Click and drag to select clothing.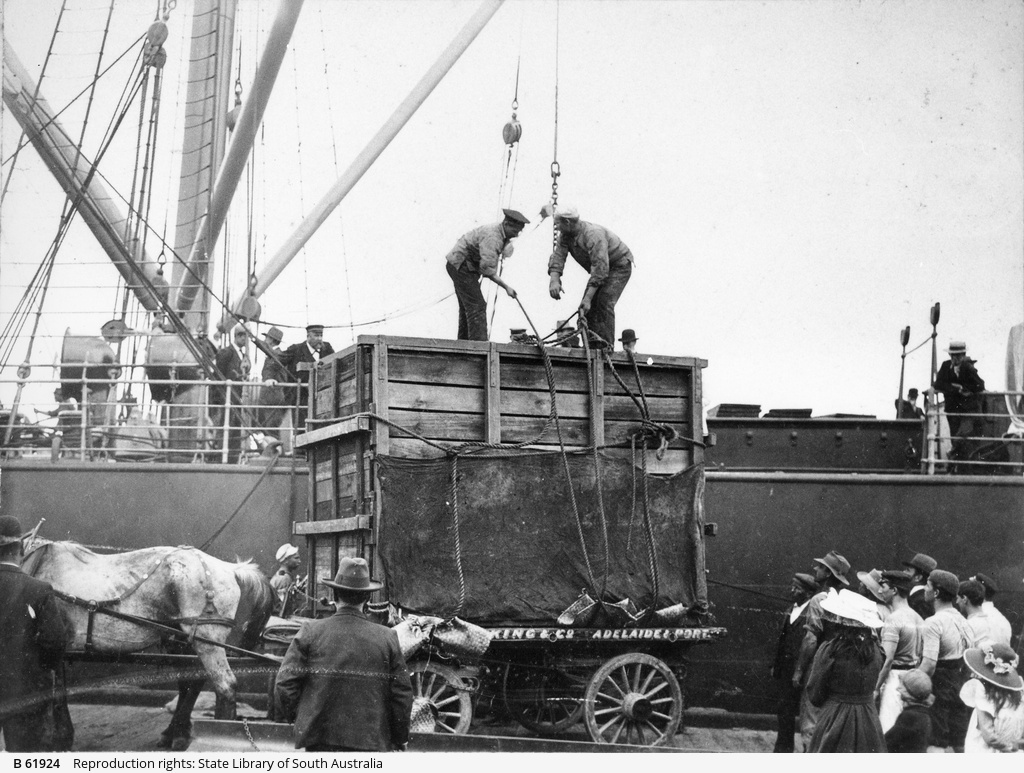
Selection: [left=895, top=397, right=925, bottom=420].
